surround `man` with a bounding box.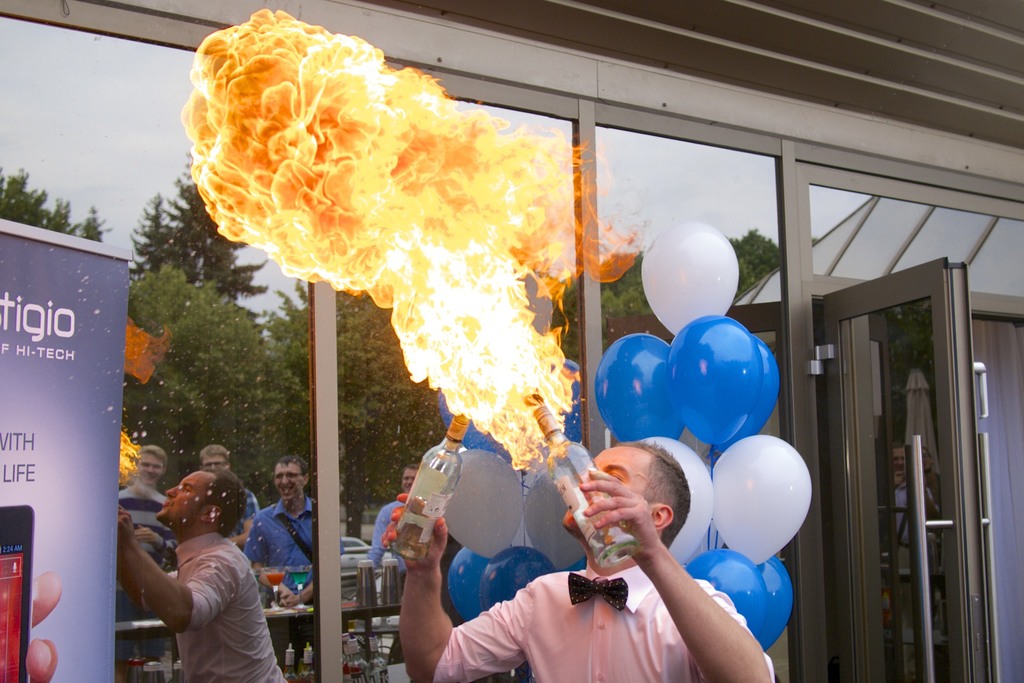
(left=115, top=447, right=175, bottom=678).
